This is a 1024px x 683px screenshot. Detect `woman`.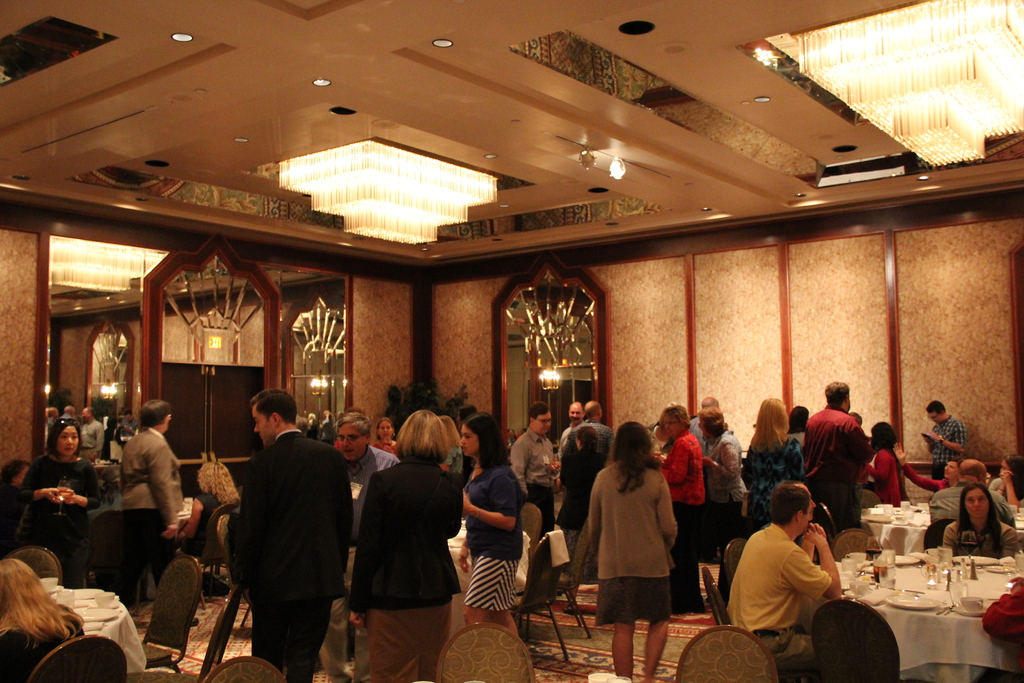
{"left": 652, "top": 400, "right": 700, "bottom": 619}.
